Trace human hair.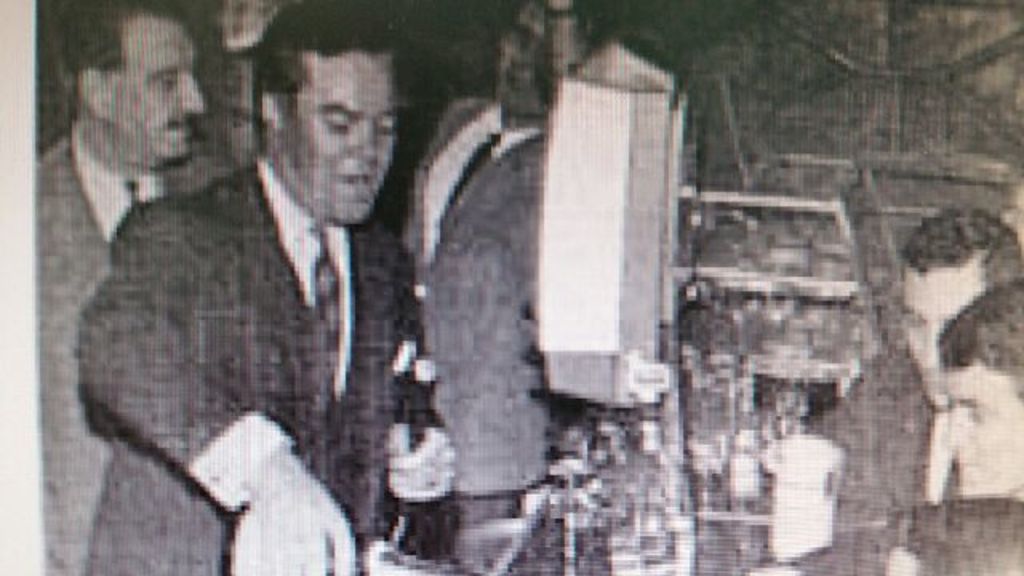
Traced to bbox=[58, 0, 184, 115].
